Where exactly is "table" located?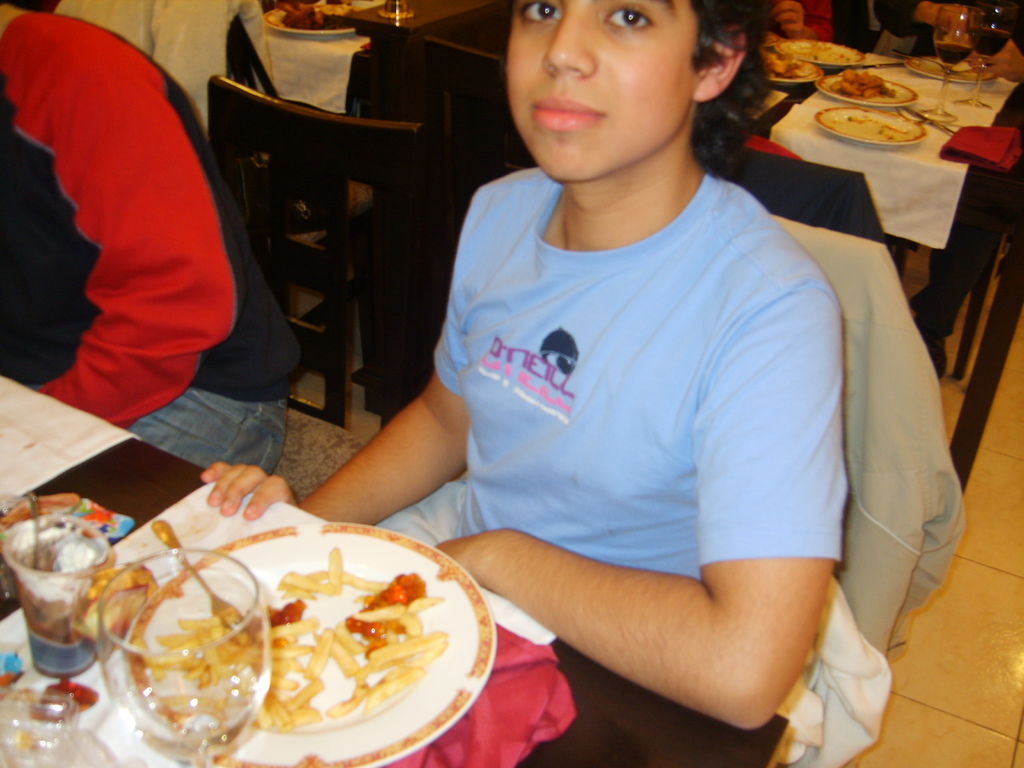
Its bounding box is 0/371/790/767.
